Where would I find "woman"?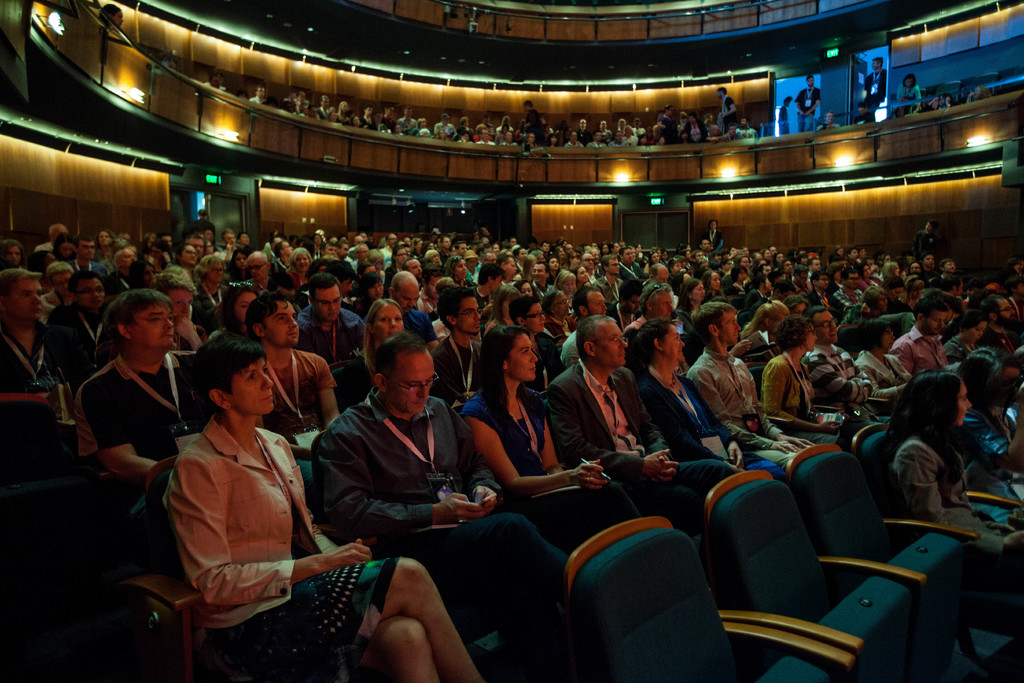
At x1=457, y1=316, x2=607, y2=510.
